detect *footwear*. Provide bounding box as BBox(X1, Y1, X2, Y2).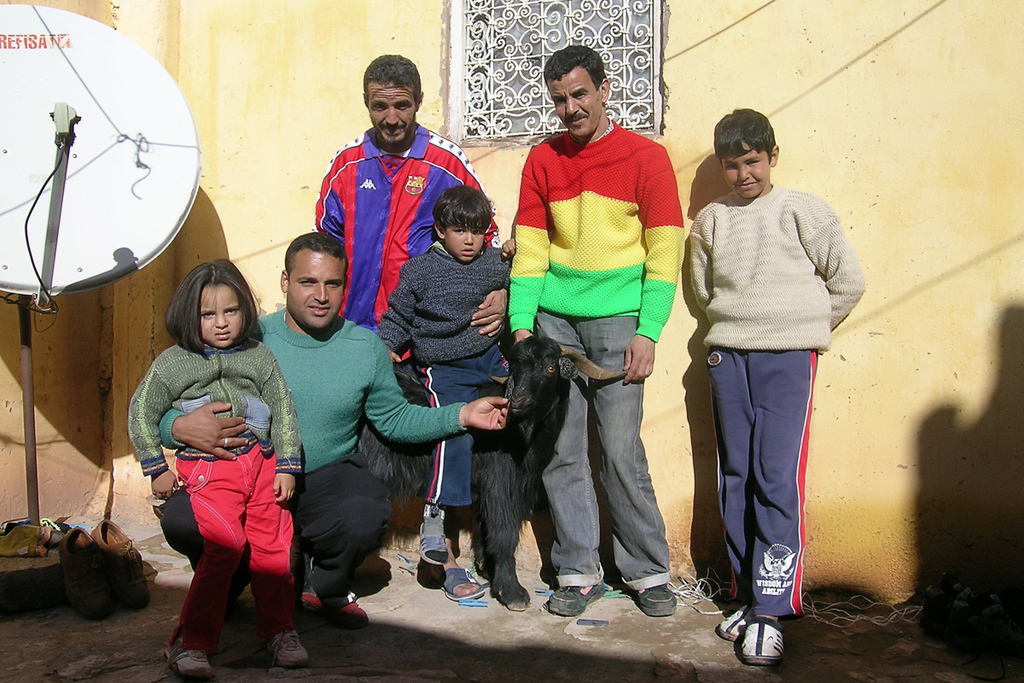
BBox(545, 582, 596, 622).
